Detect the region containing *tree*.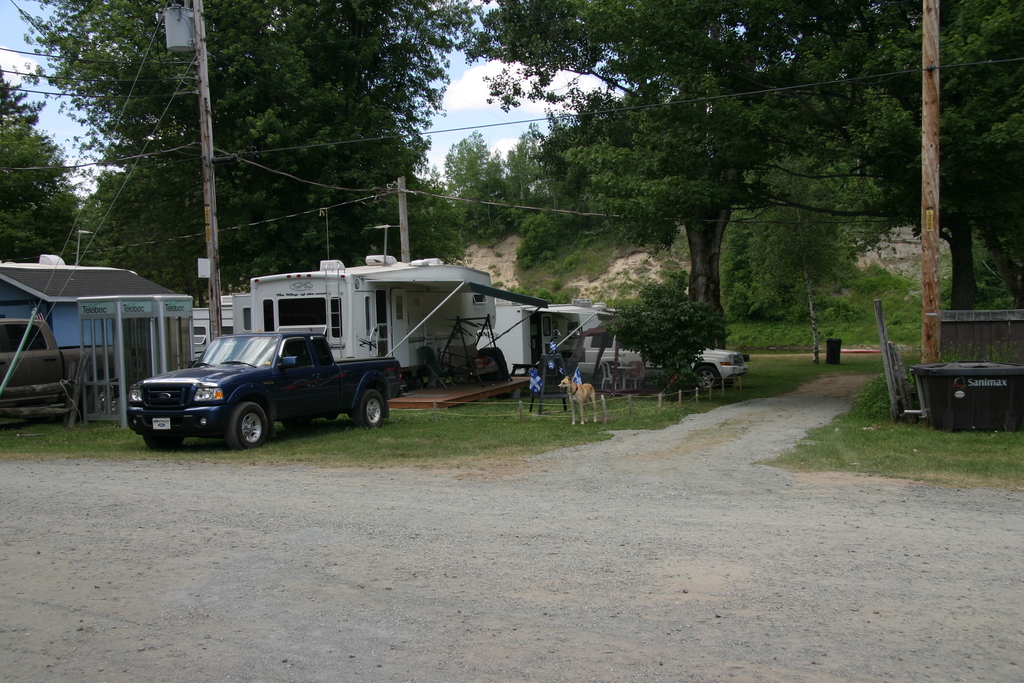
(x1=444, y1=131, x2=502, y2=242).
